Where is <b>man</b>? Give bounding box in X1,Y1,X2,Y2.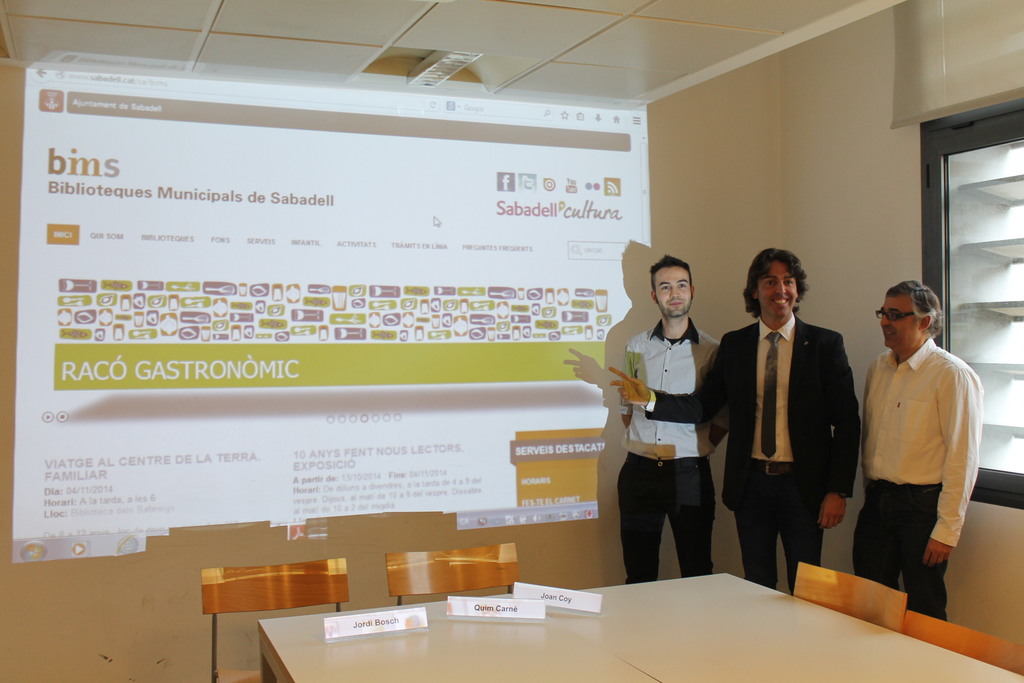
861,285,1000,630.
